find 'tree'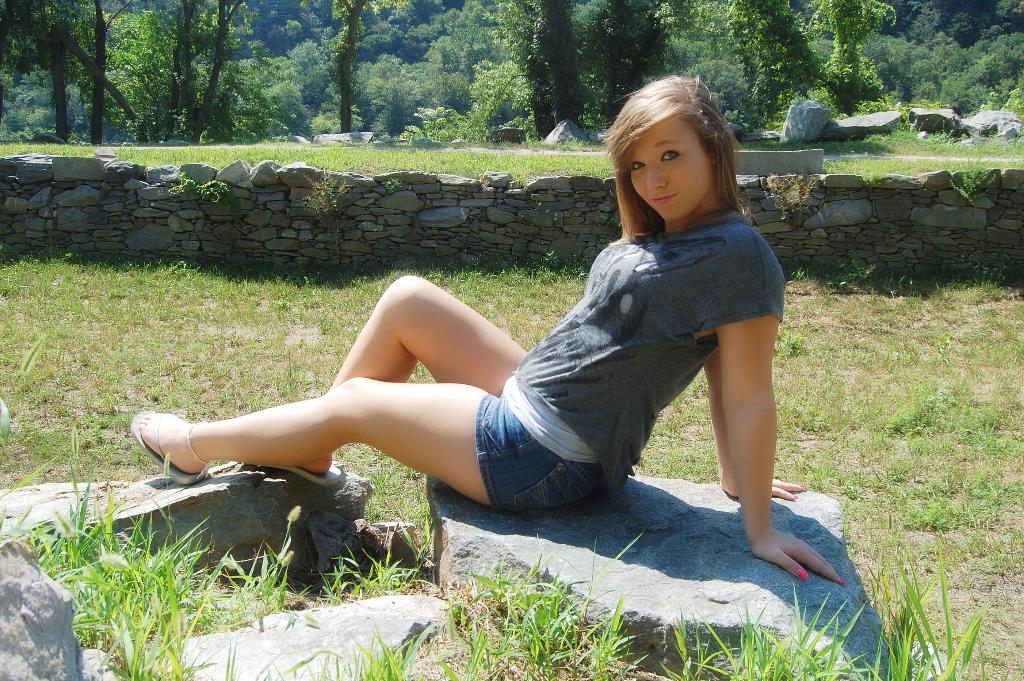
bbox(868, 0, 1022, 111)
